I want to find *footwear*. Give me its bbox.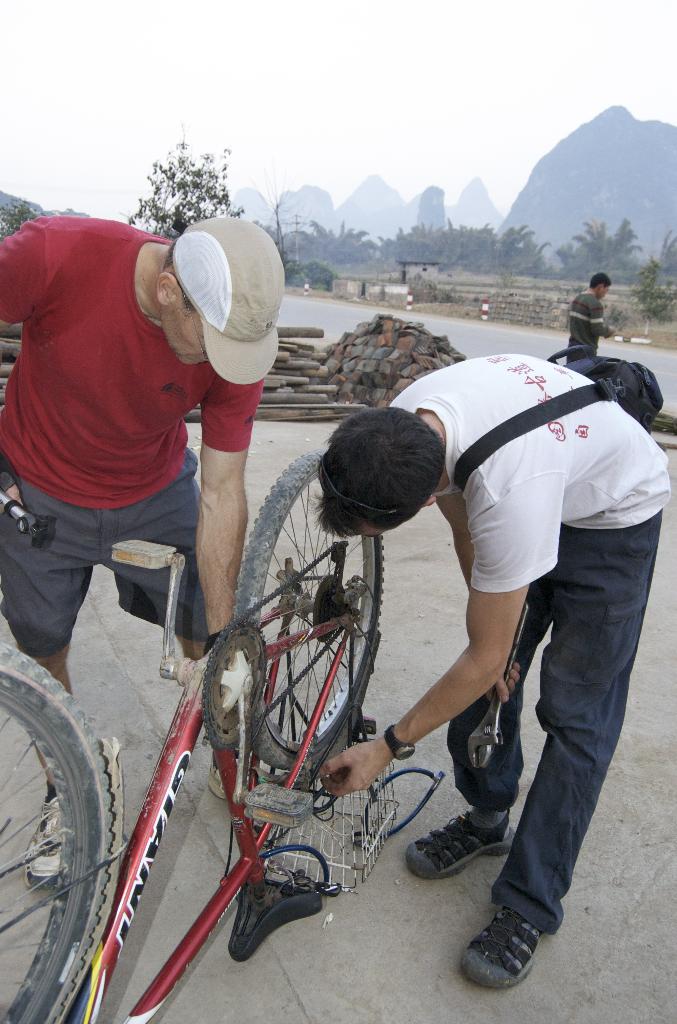
[22,784,68,891].
